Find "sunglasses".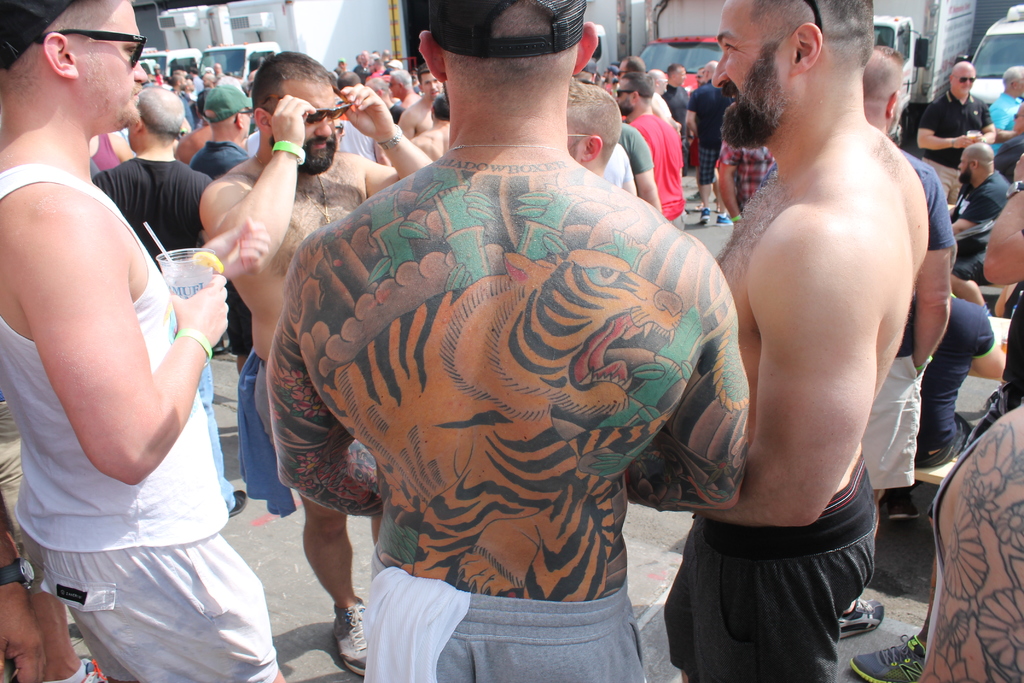
left=257, top=86, right=351, bottom=123.
